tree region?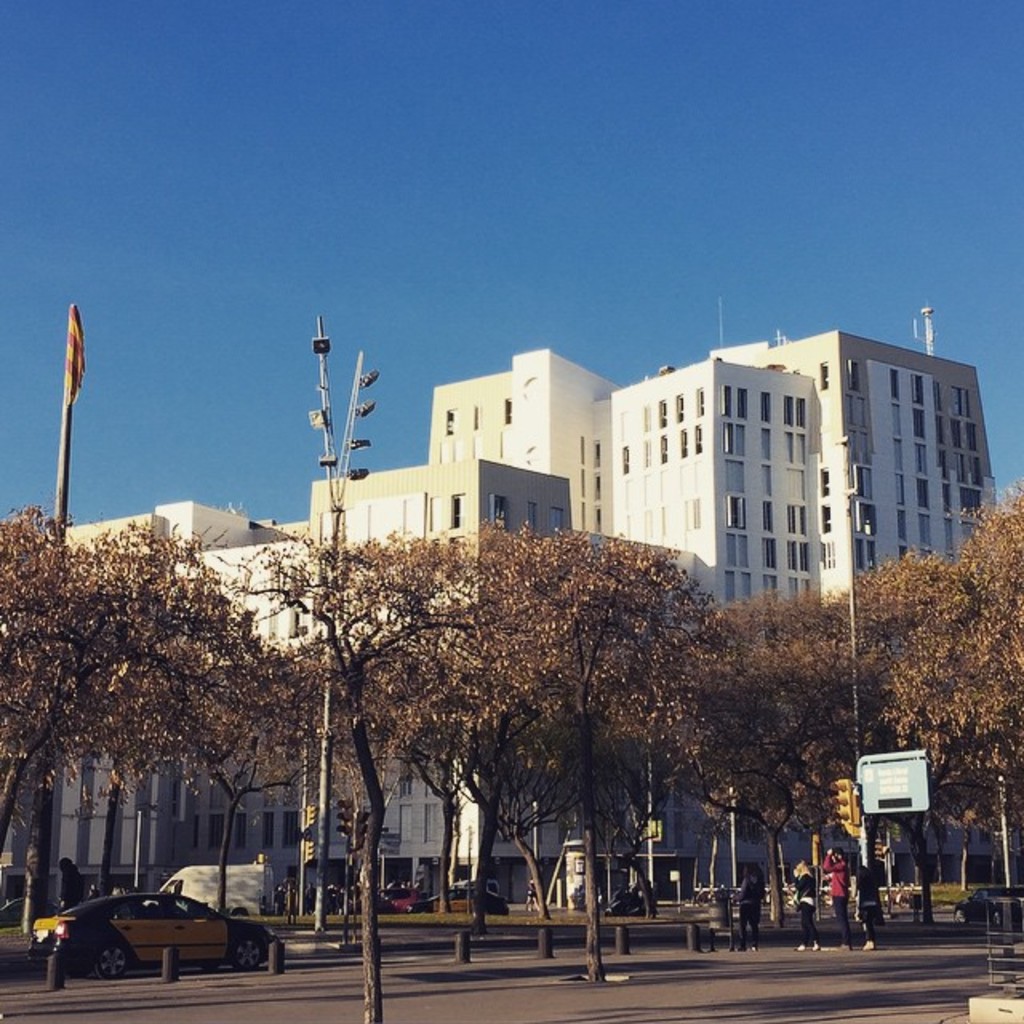
detection(0, 504, 147, 859)
